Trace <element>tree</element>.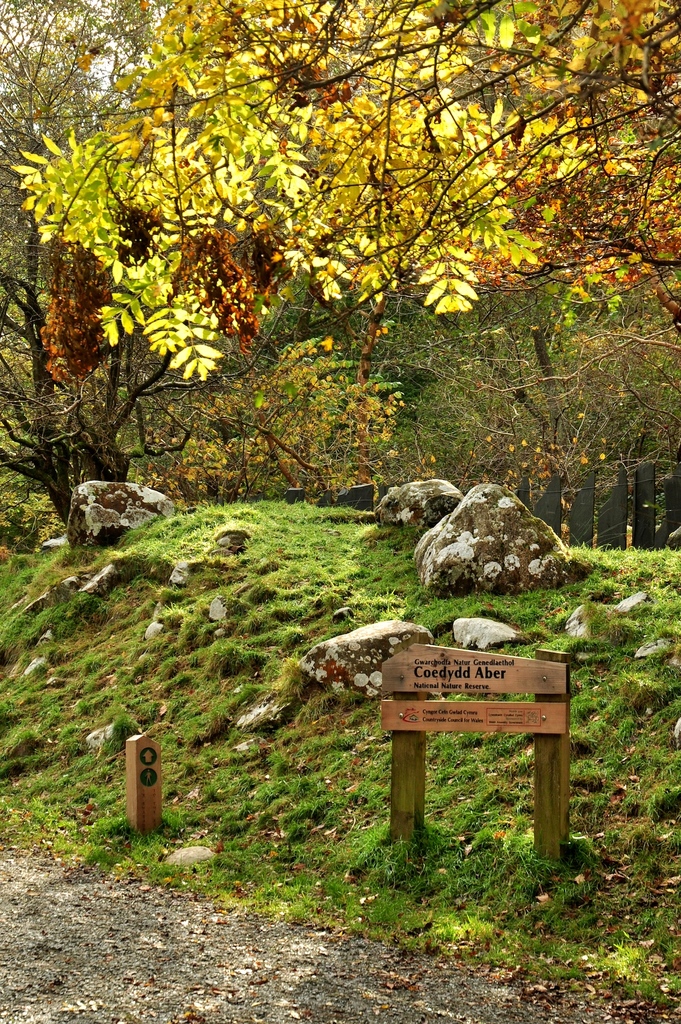
Traced to 17,0,680,382.
